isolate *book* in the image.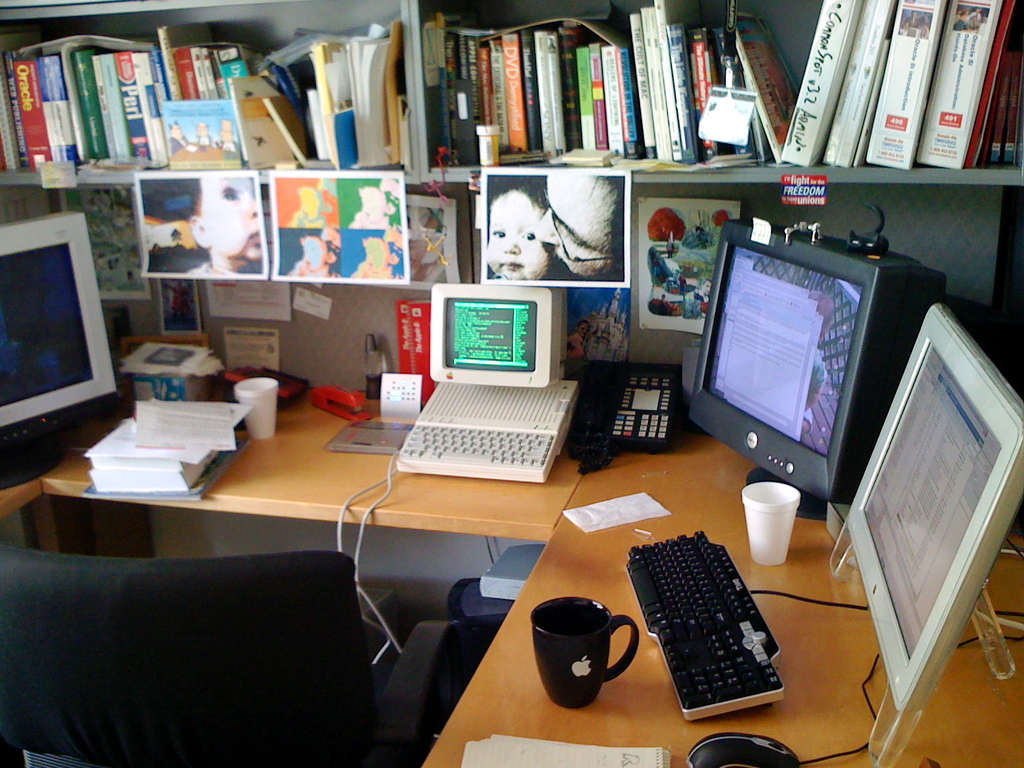
Isolated region: [left=86, top=428, right=251, bottom=511].
